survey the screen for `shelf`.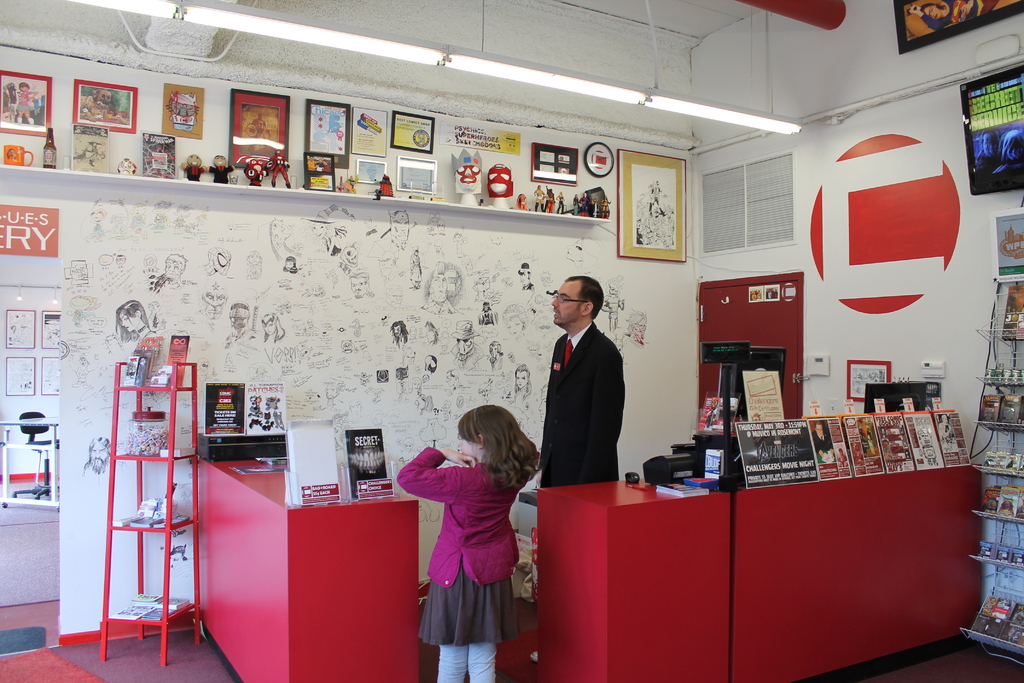
Survey found: Rect(963, 628, 1023, 664).
